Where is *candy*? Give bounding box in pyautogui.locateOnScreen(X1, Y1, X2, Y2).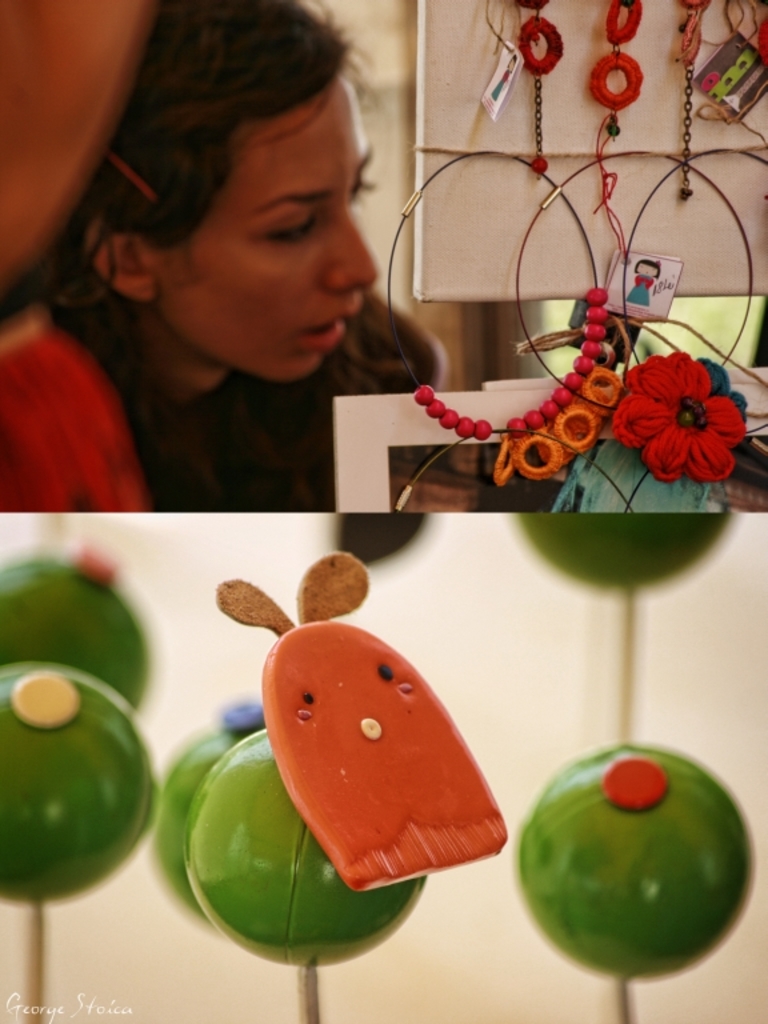
pyautogui.locateOnScreen(209, 557, 508, 895).
